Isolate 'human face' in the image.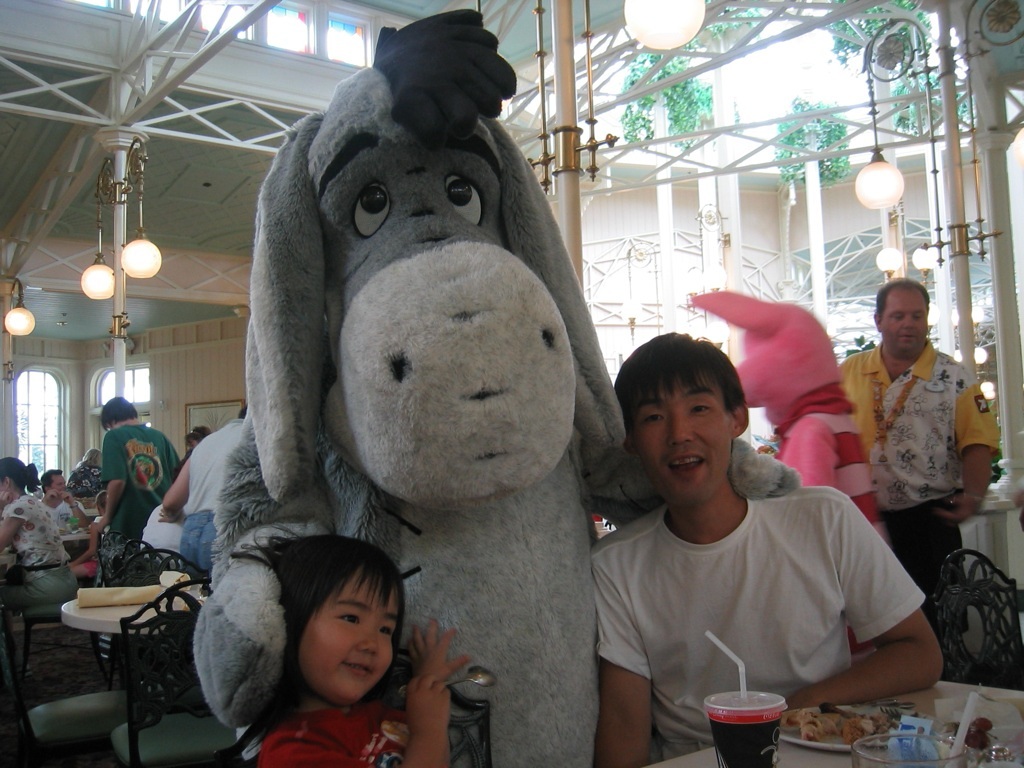
Isolated region: {"x1": 297, "y1": 562, "x2": 403, "y2": 707}.
